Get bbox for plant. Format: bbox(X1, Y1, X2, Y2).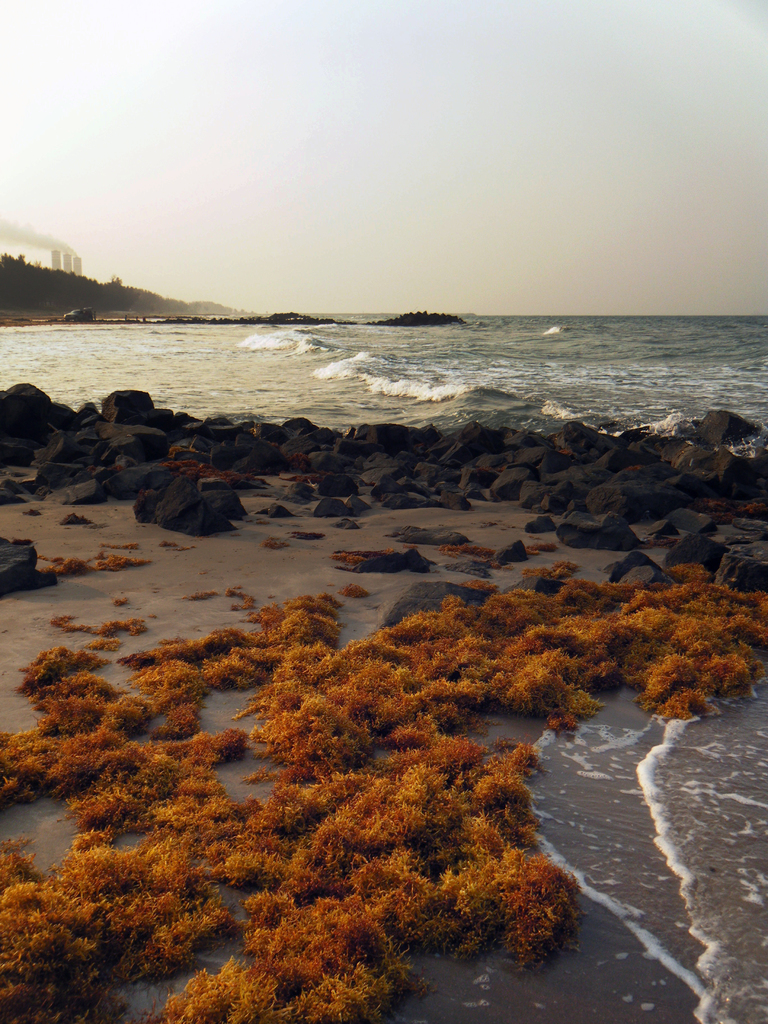
bbox(558, 445, 570, 459).
